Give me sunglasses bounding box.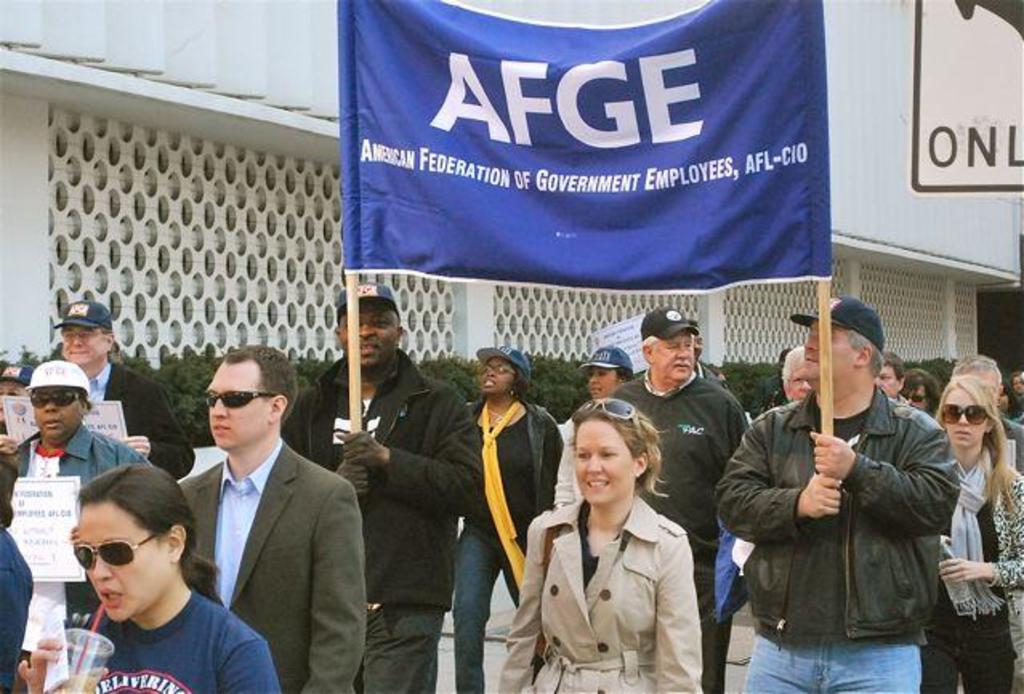
(32,394,77,410).
